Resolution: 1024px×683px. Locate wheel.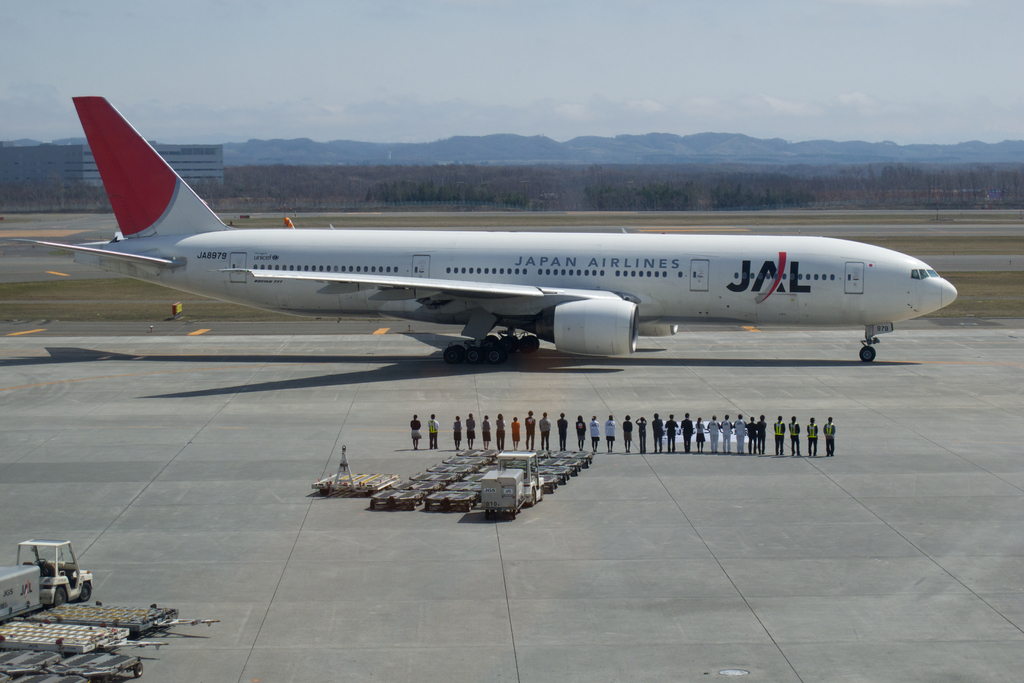
<box>518,336,536,350</box>.
